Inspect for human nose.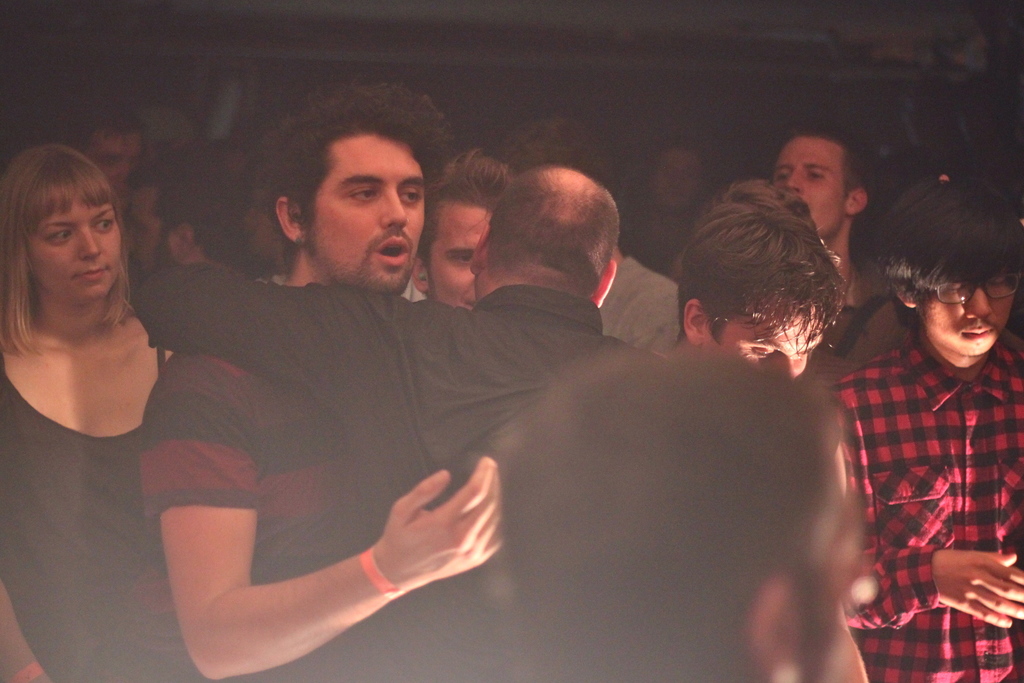
Inspection: Rect(786, 165, 804, 192).
